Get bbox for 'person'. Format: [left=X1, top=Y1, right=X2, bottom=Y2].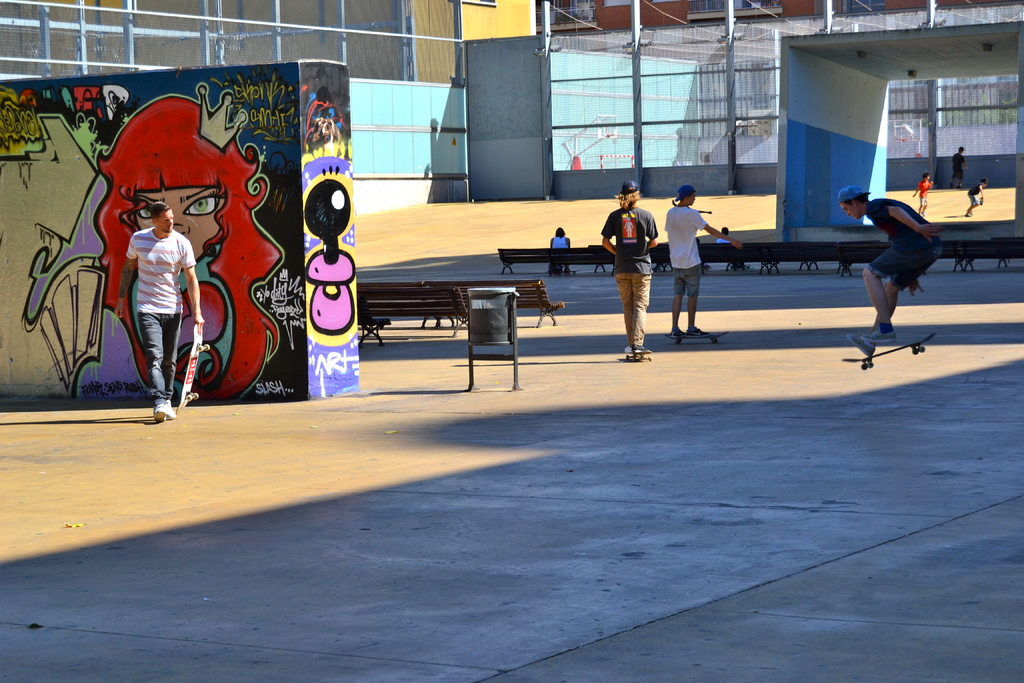
[left=710, top=227, right=732, bottom=240].
